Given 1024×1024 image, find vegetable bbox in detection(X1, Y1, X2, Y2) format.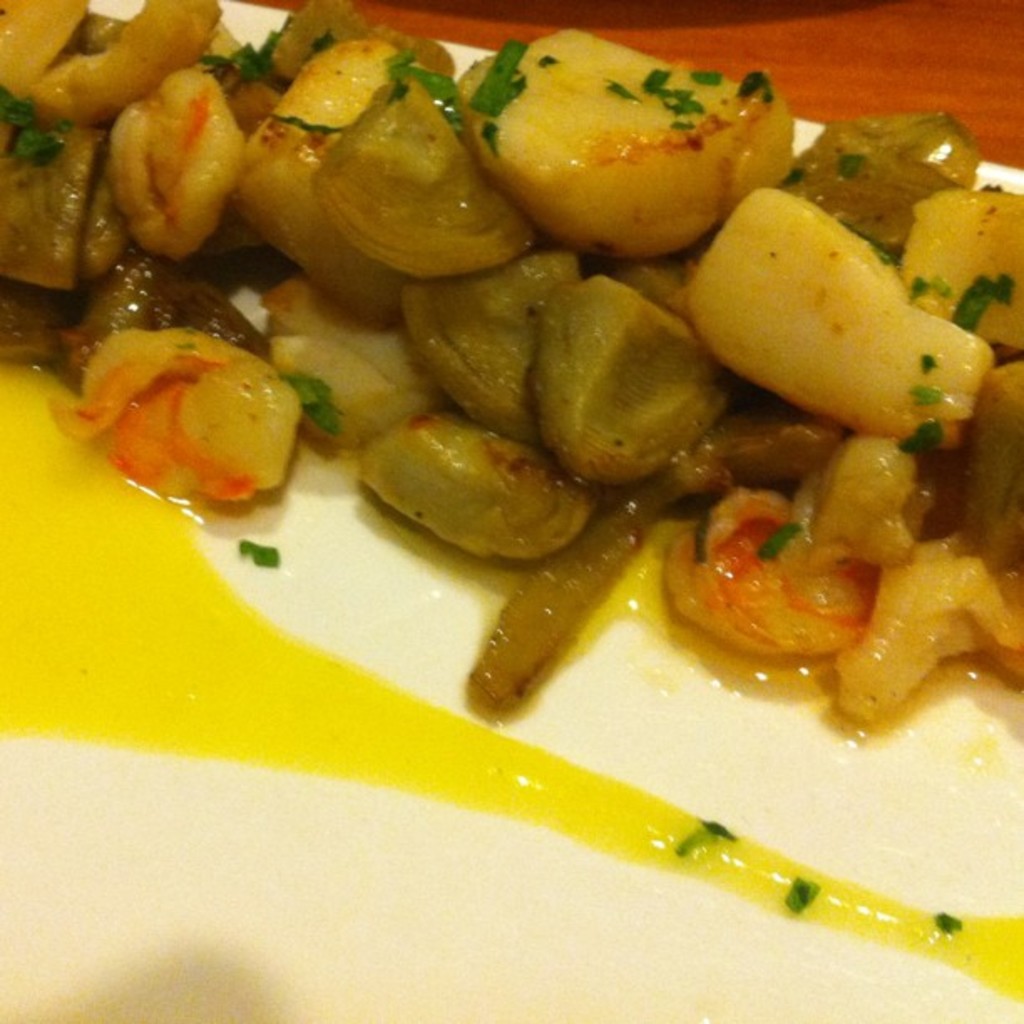
detection(467, 27, 791, 251).
